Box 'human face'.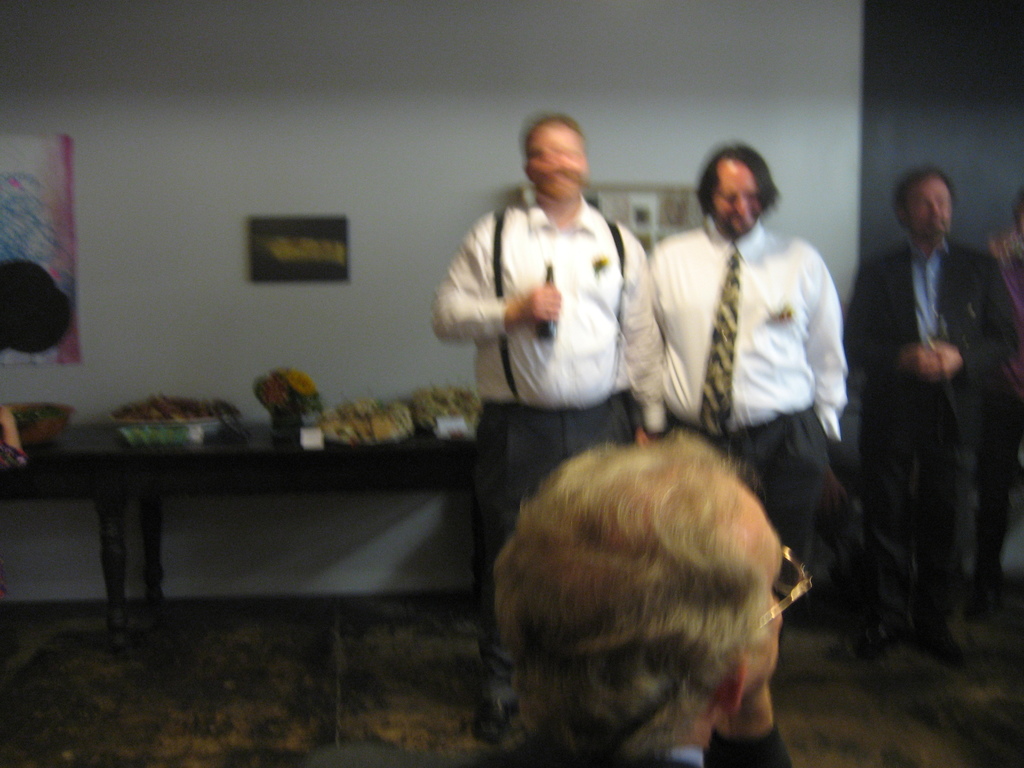
<region>714, 161, 762, 233</region>.
